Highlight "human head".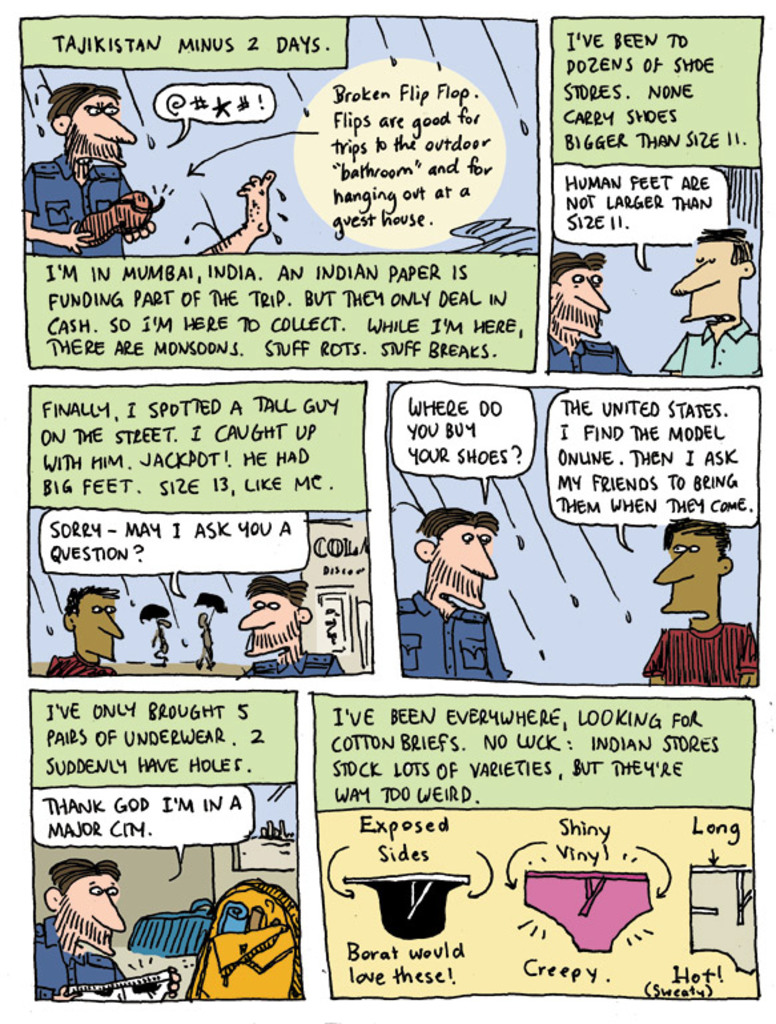
Highlighted region: (x1=43, y1=859, x2=126, y2=957).
